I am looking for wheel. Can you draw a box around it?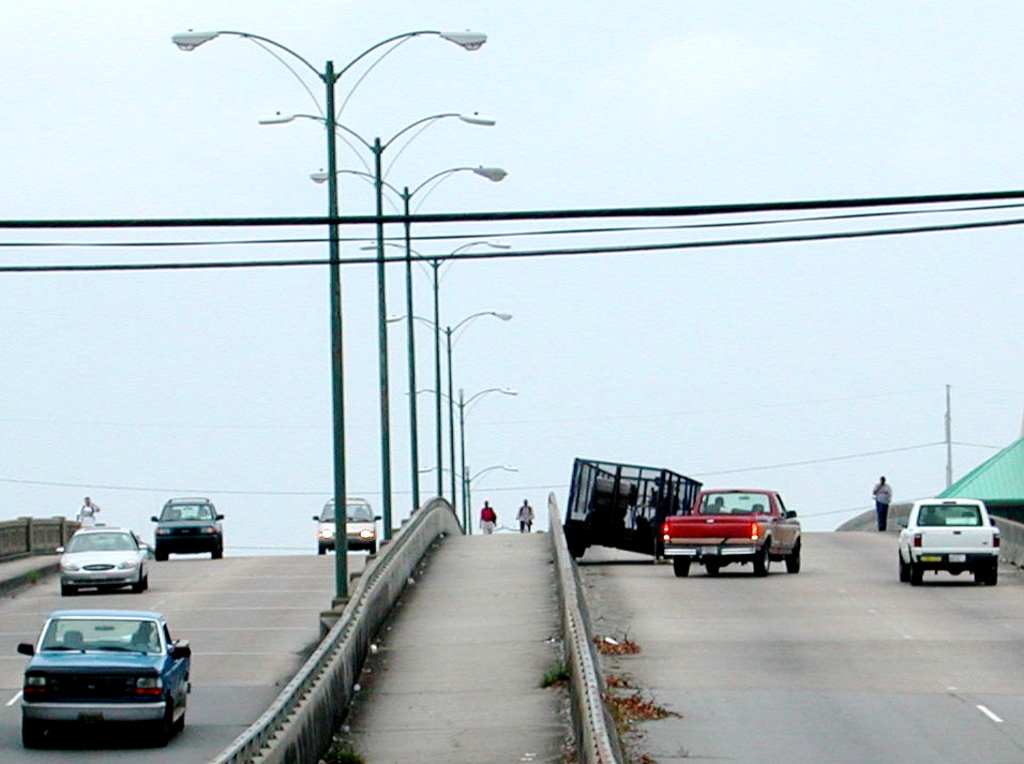
Sure, the bounding box is rect(705, 555, 725, 576).
